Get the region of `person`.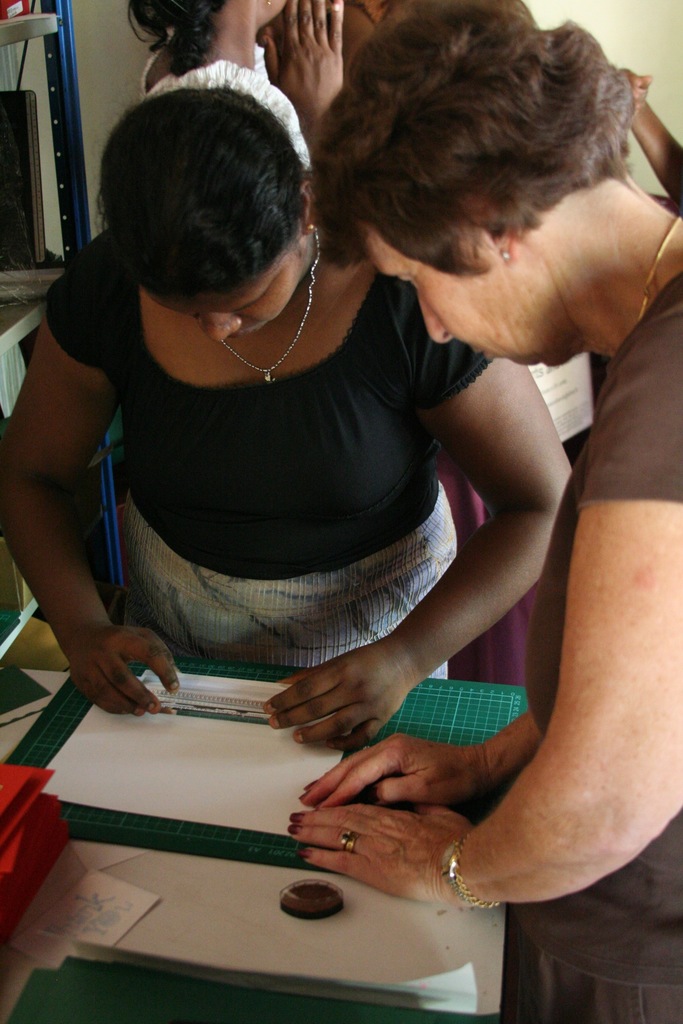
(x1=286, y1=0, x2=682, y2=1023).
